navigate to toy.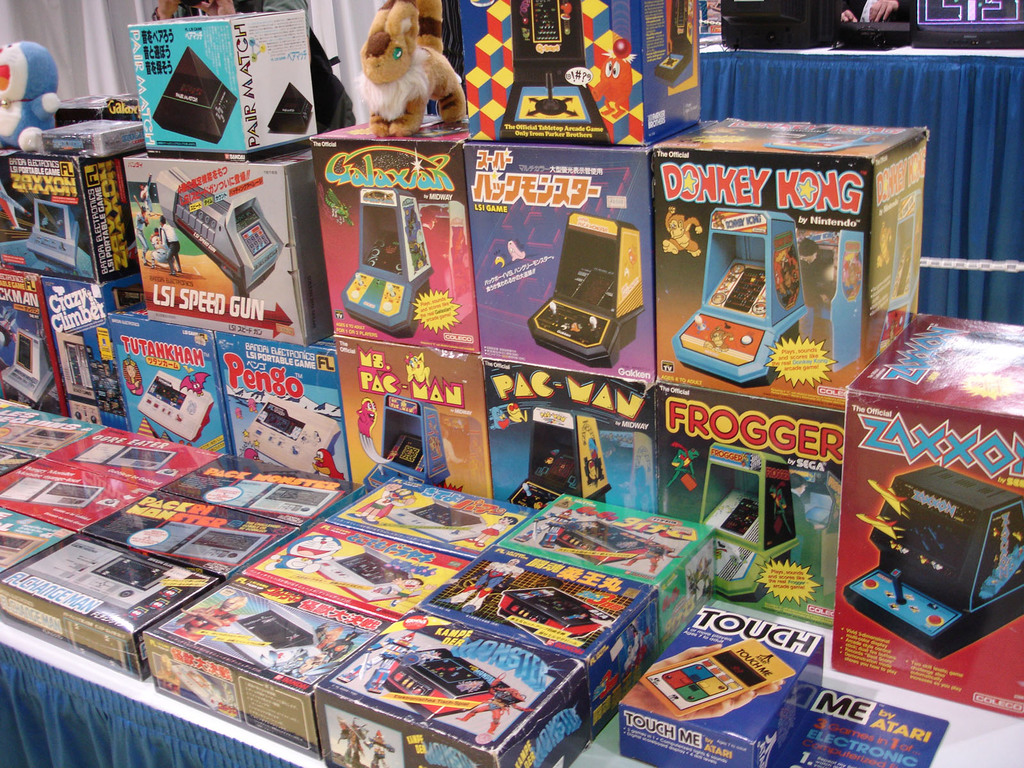
Navigation target: 624:629:652:672.
